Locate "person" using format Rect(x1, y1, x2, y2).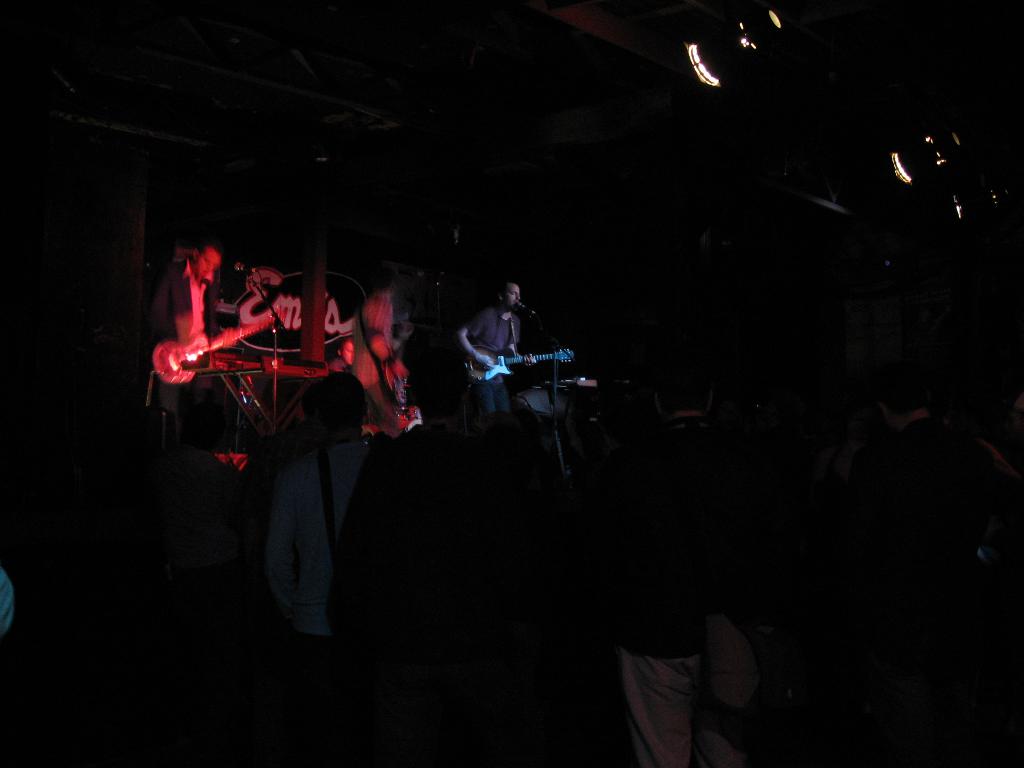
Rect(151, 242, 249, 438).
